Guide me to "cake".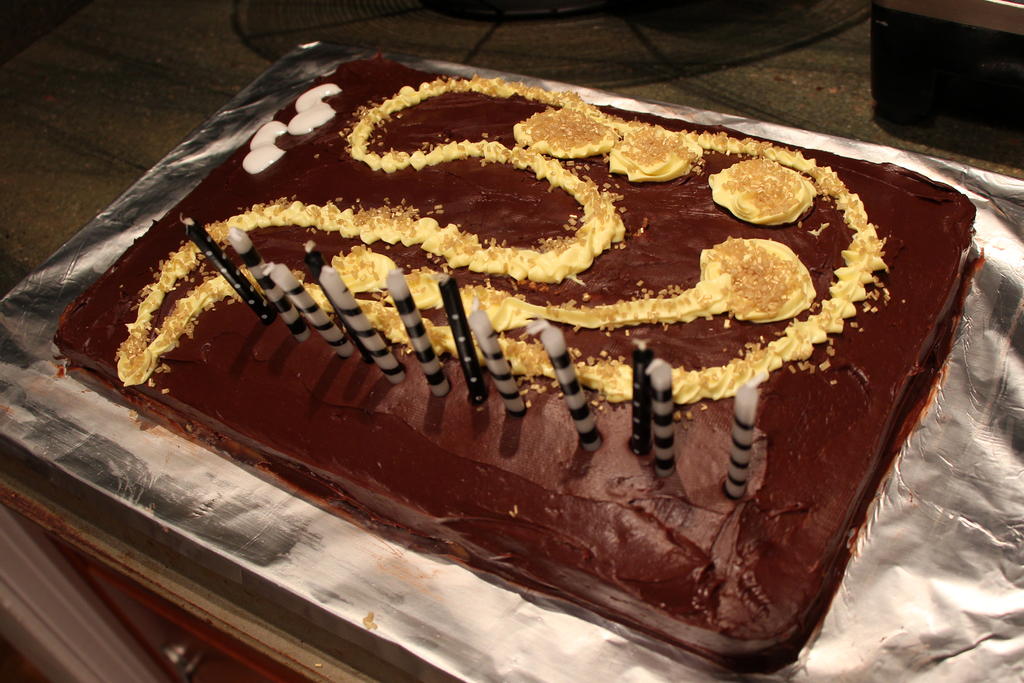
Guidance: [x1=52, y1=60, x2=979, y2=680].
